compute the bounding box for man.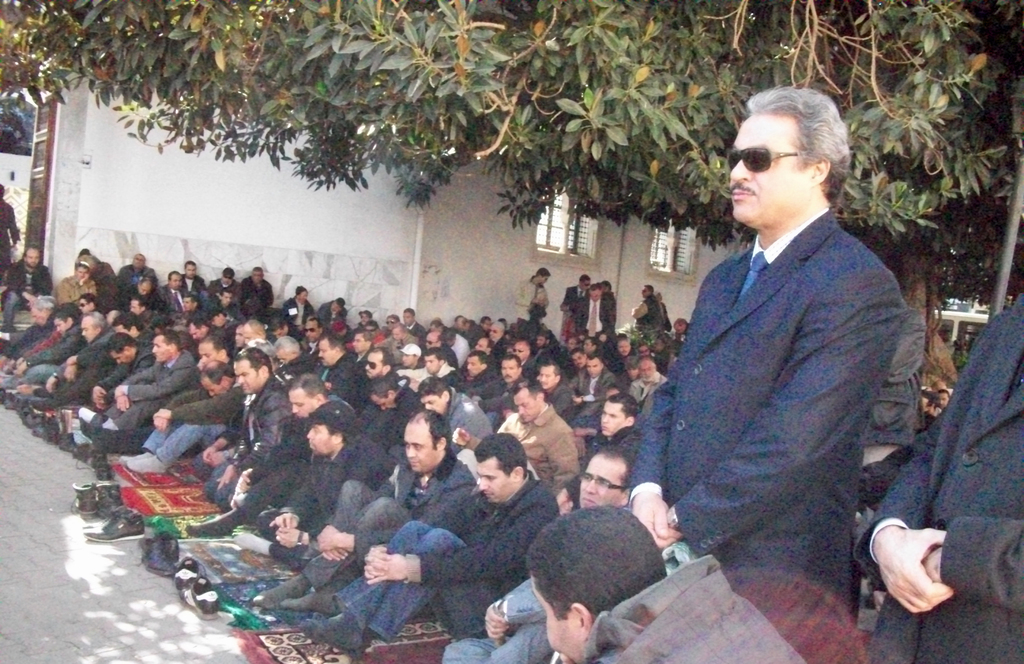
[x1=673, y1=318, x2=689, y2=343].
